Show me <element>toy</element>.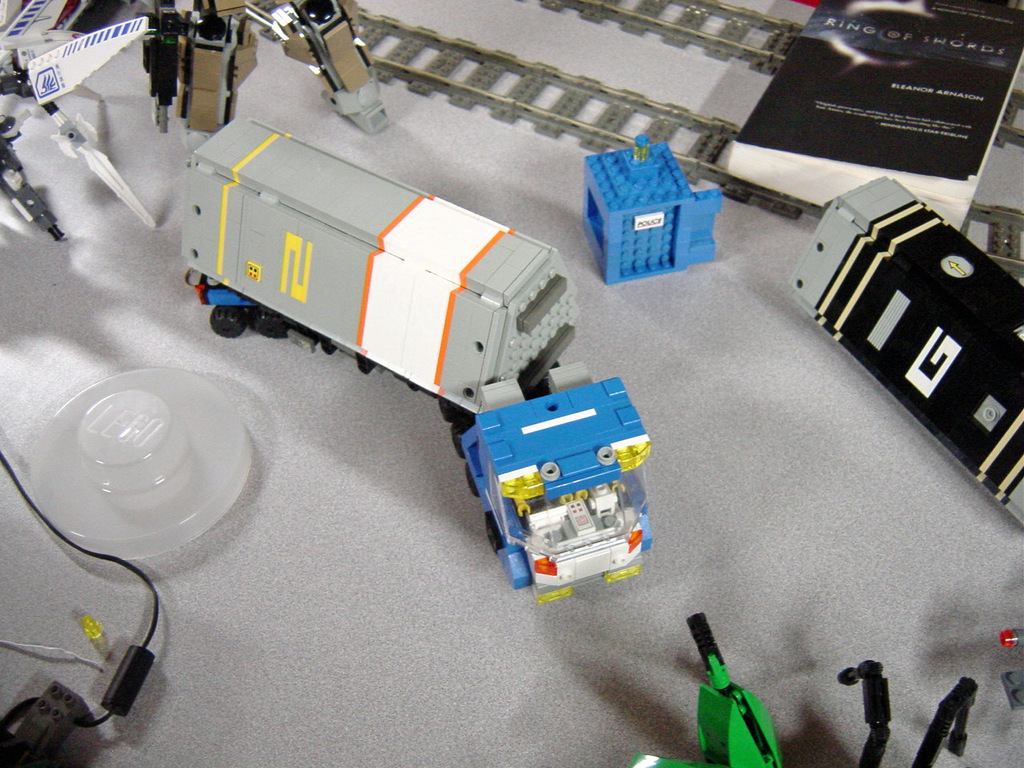
<element>toy</element> is here: [x1=0, y1=682, x2=93, y2=767].
